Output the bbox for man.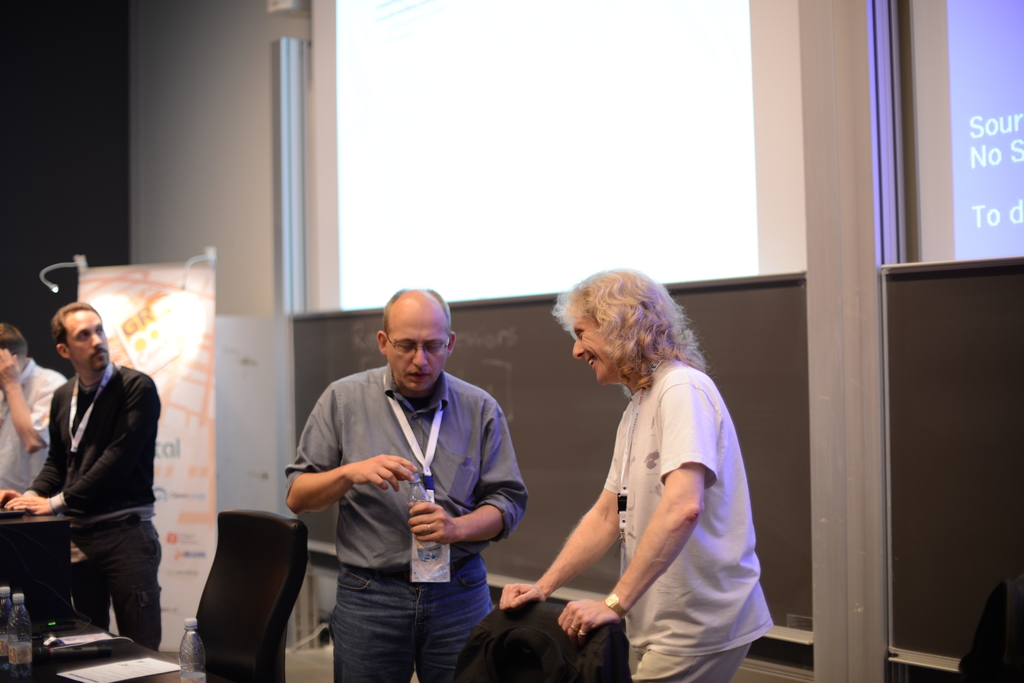
BBox(499, 268, 773, 682).
